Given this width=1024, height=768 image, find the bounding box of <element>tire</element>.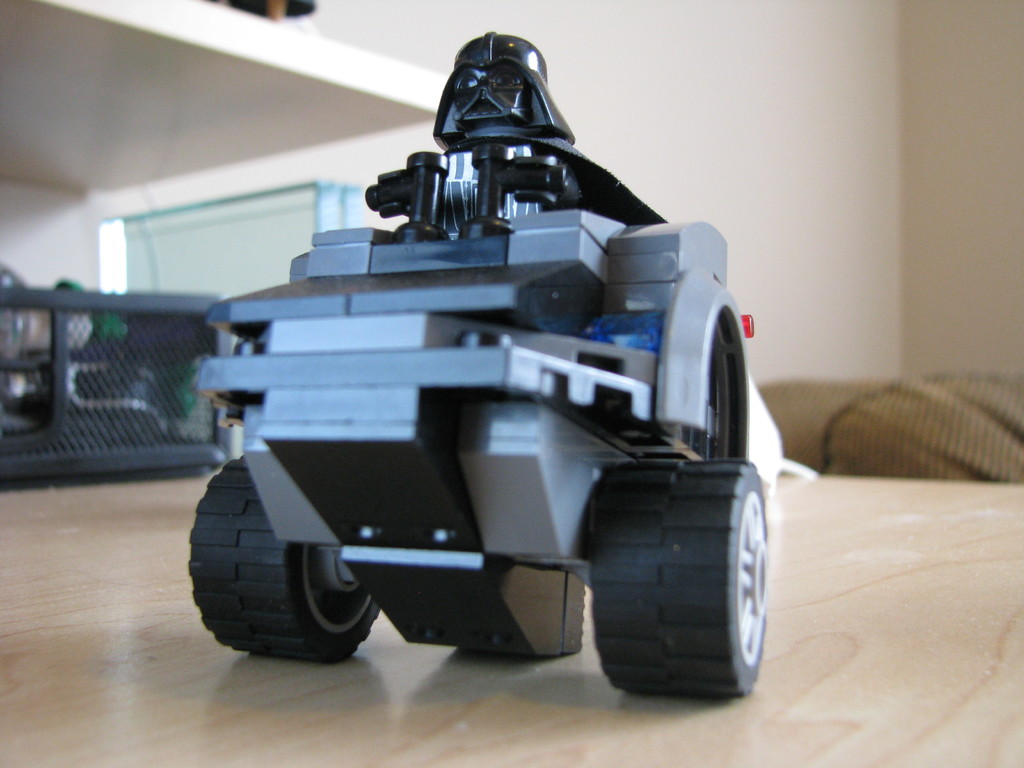
Rect(585, 456, 781, 702).
